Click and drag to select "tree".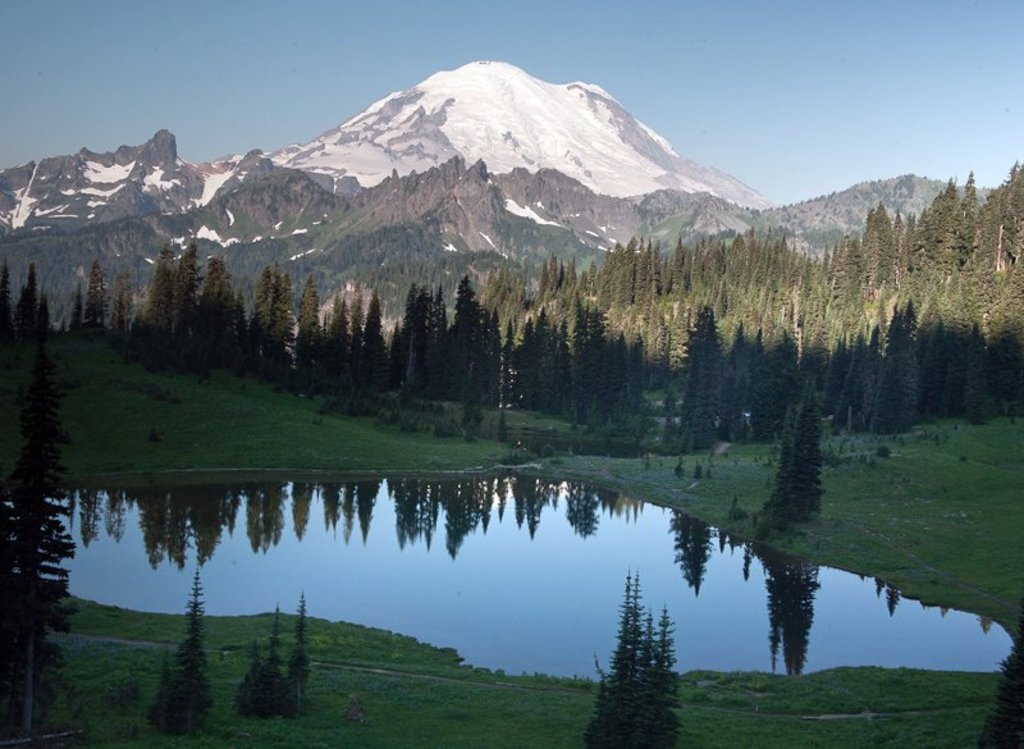
Selection: box=[596, 572, 691, 748].
